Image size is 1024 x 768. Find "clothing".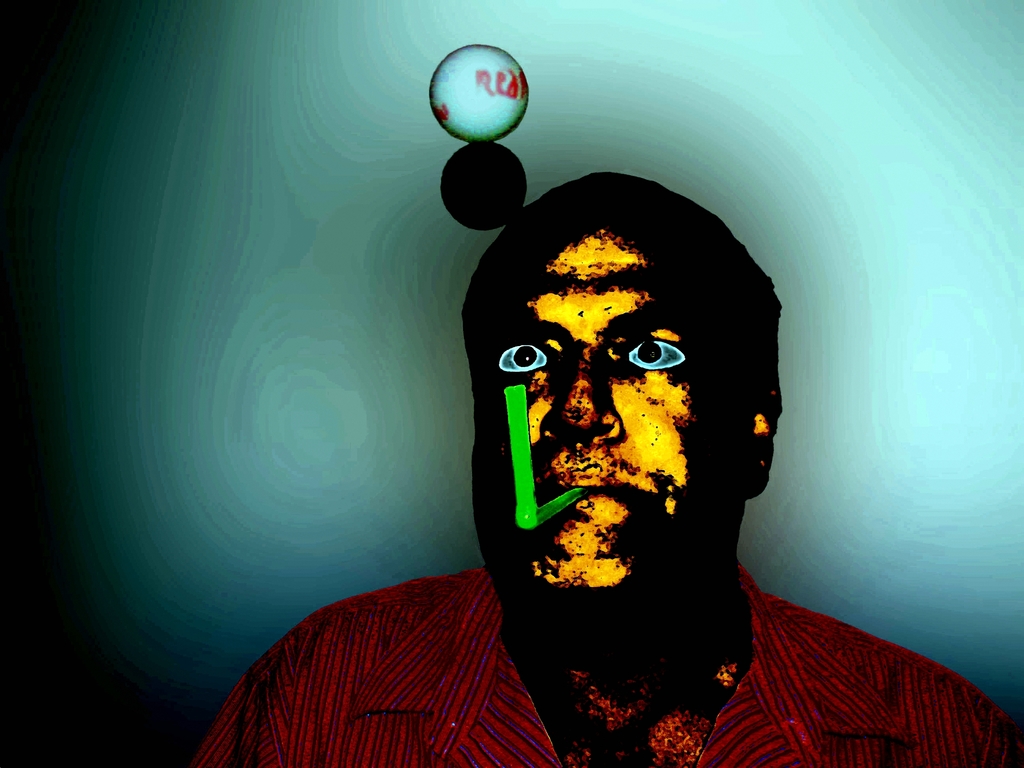
(189, 563, 1017, 764).
